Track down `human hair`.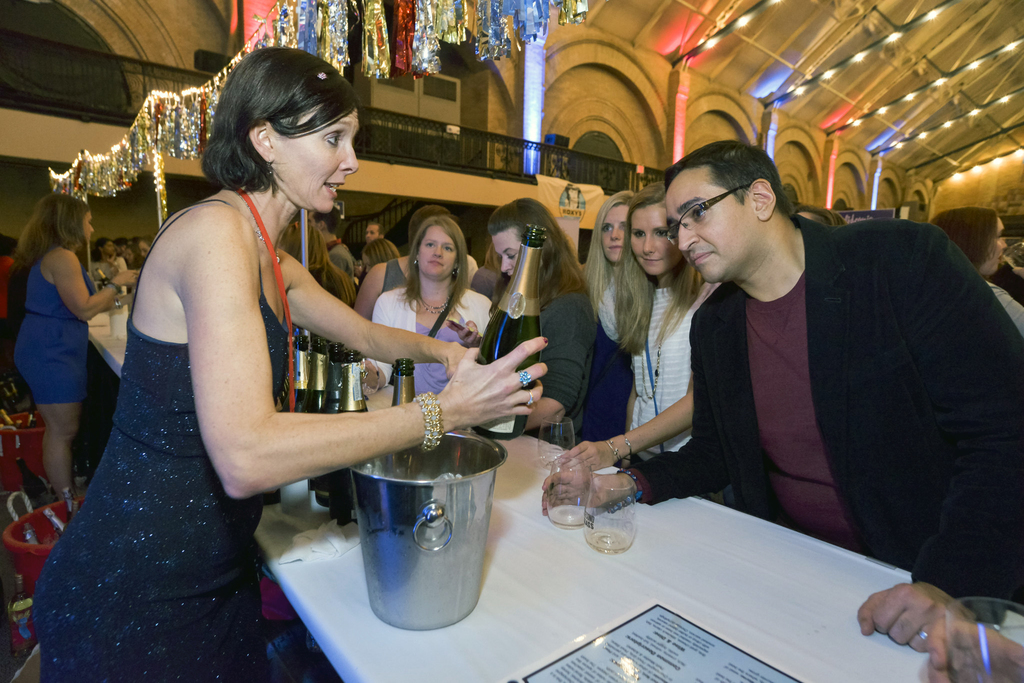
Tracked to x1=664 y1=139 x2=797 y2=220.
